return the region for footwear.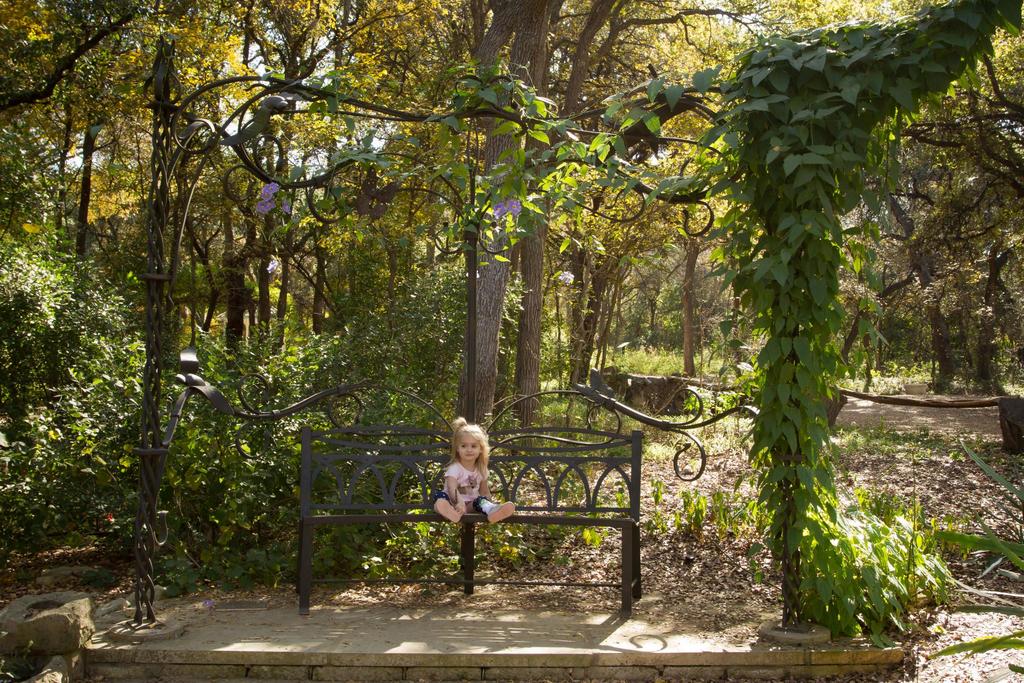
484/497/516/523.
